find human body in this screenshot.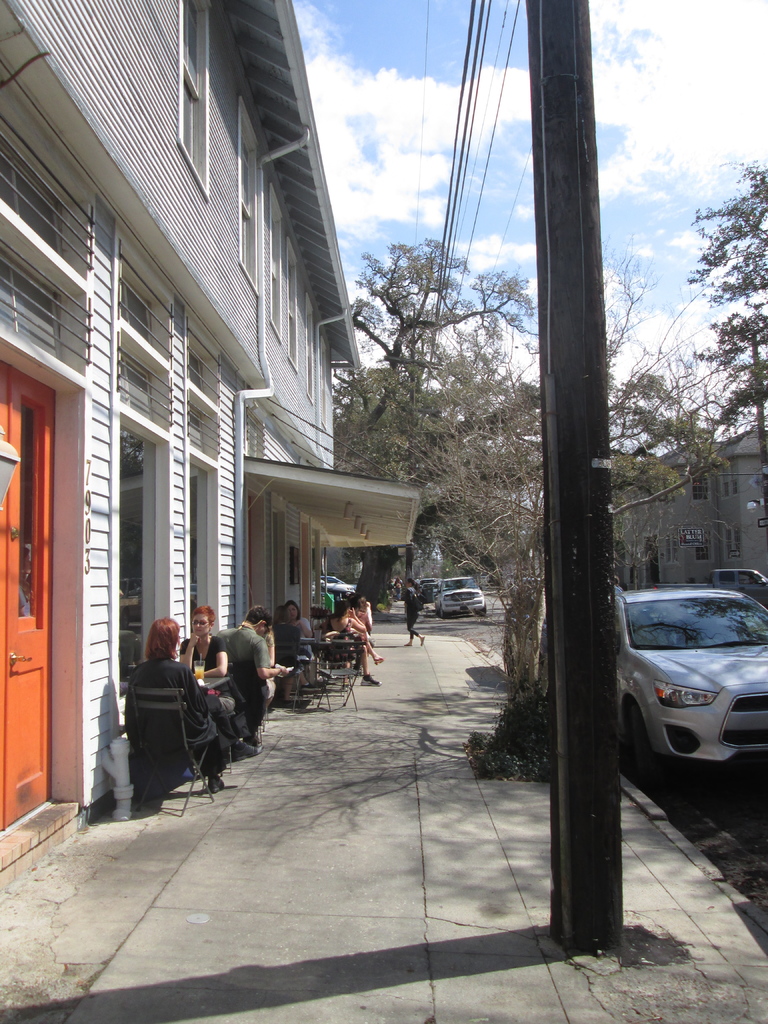
The bounding box for human body is detection(341, 614, 380, 686).
